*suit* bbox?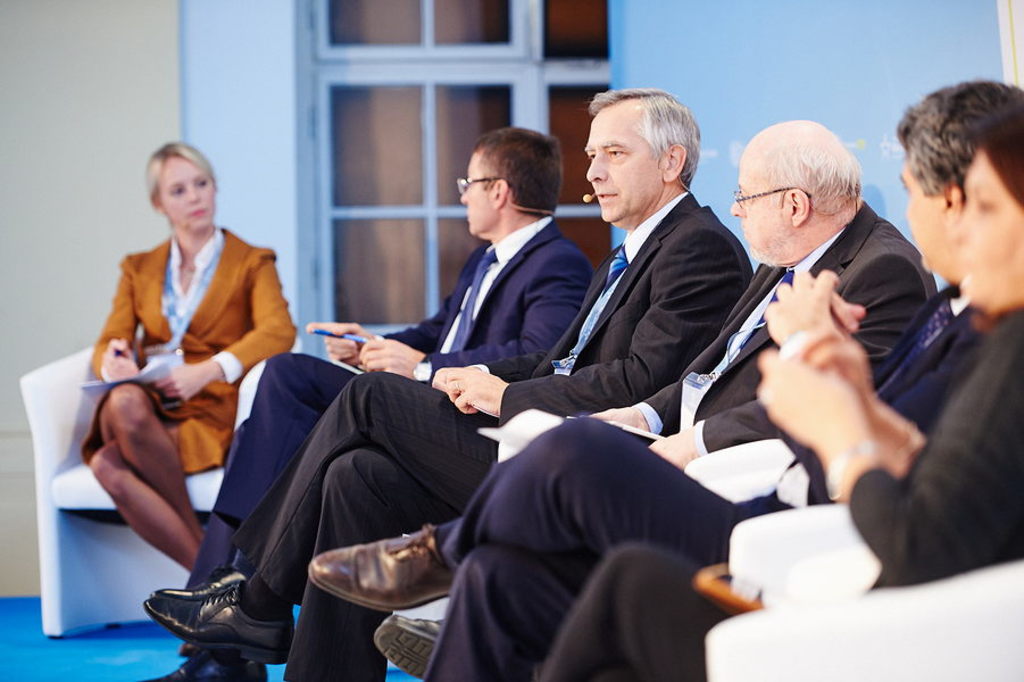
bbox=(183, 210, 594, 592)
